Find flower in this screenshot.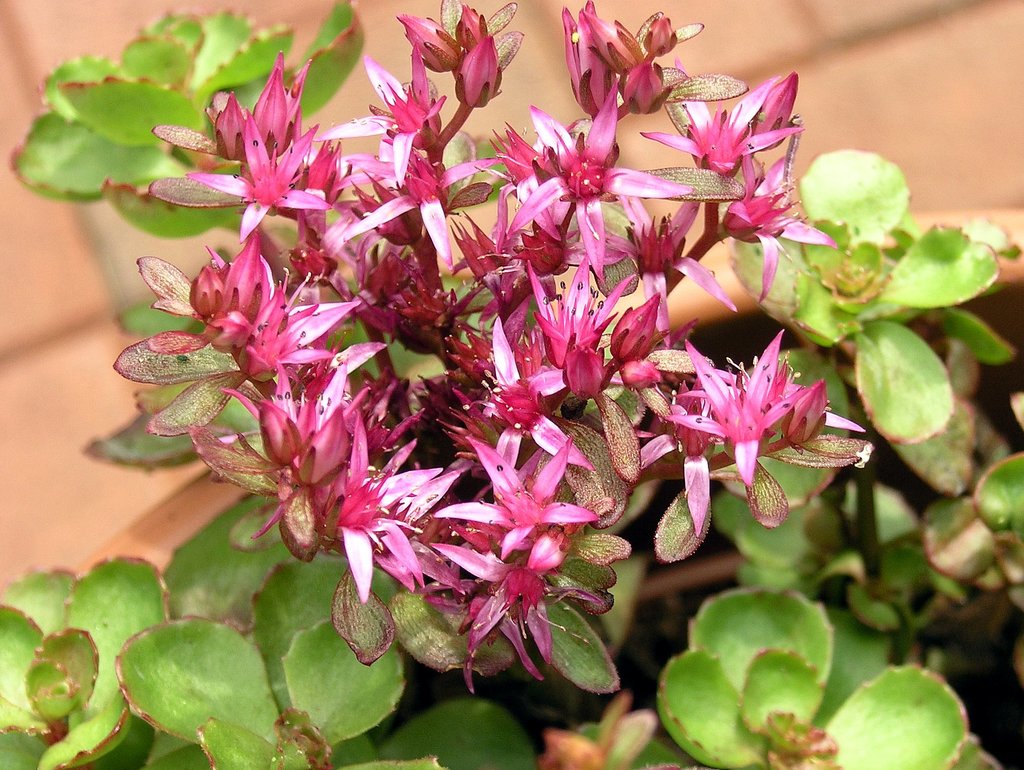
The bounding box for flower is select_region(447, 420, 600, 571).
